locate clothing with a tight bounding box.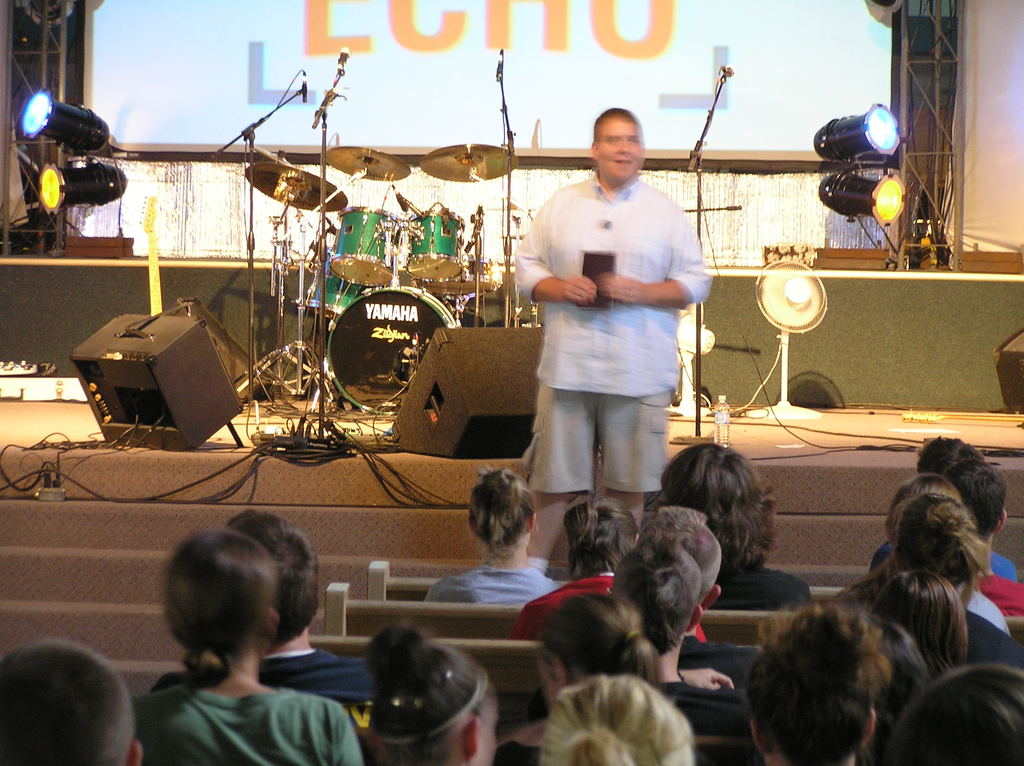
[131, 681, 390, 765].
